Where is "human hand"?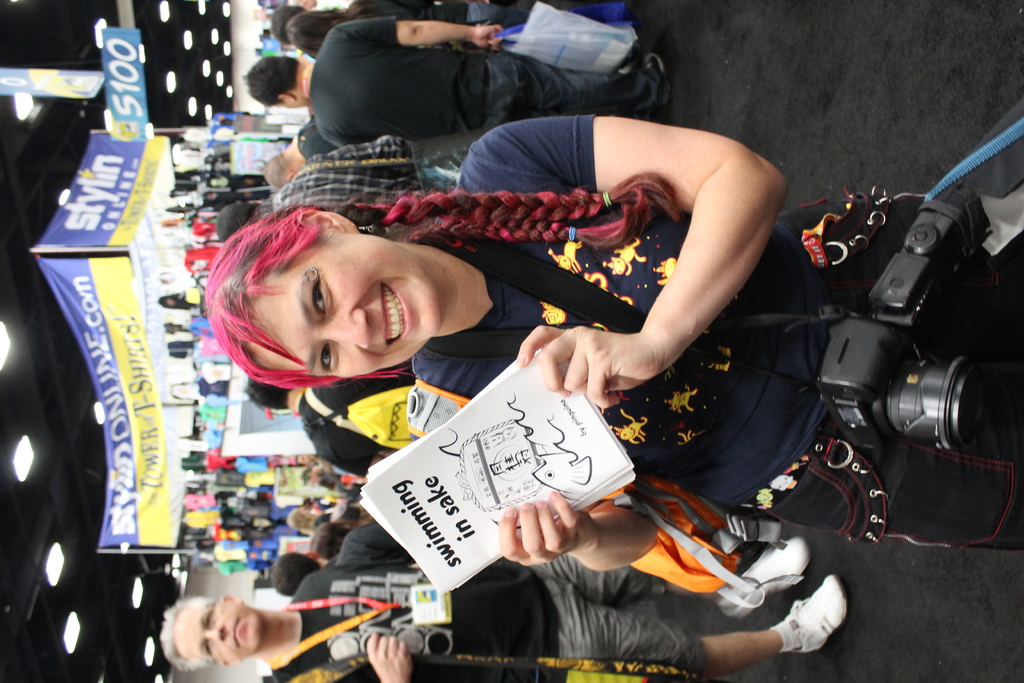
Rect(471, 23, 504, 49).
